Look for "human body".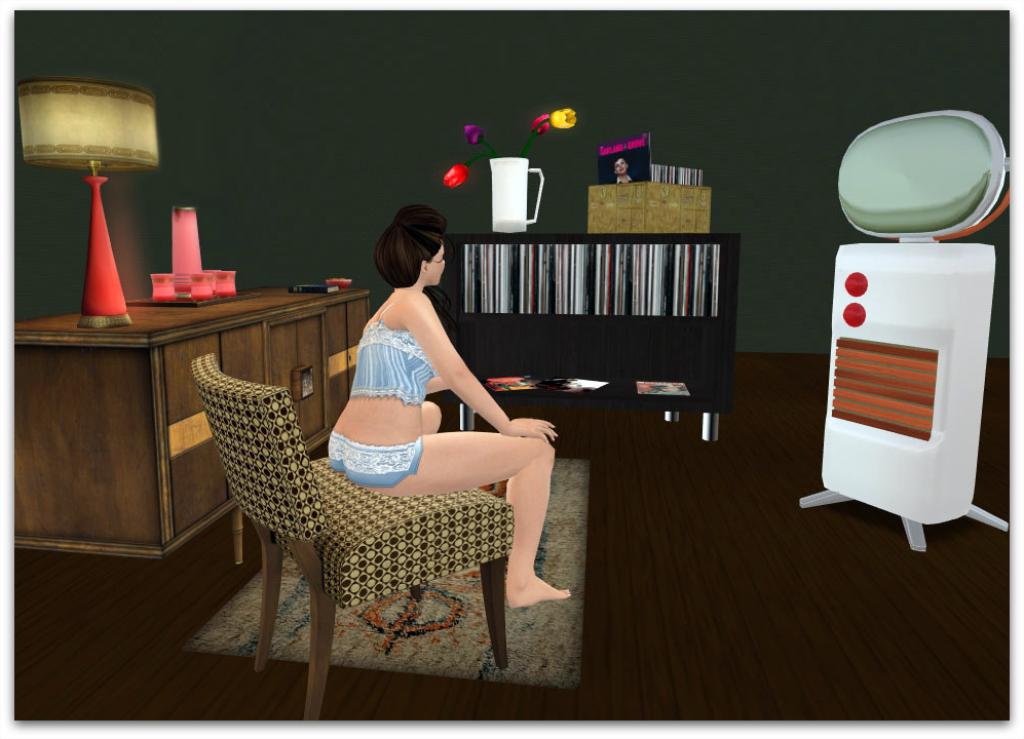
Found: x1=198, y1=227, x2=554, y2=677.
